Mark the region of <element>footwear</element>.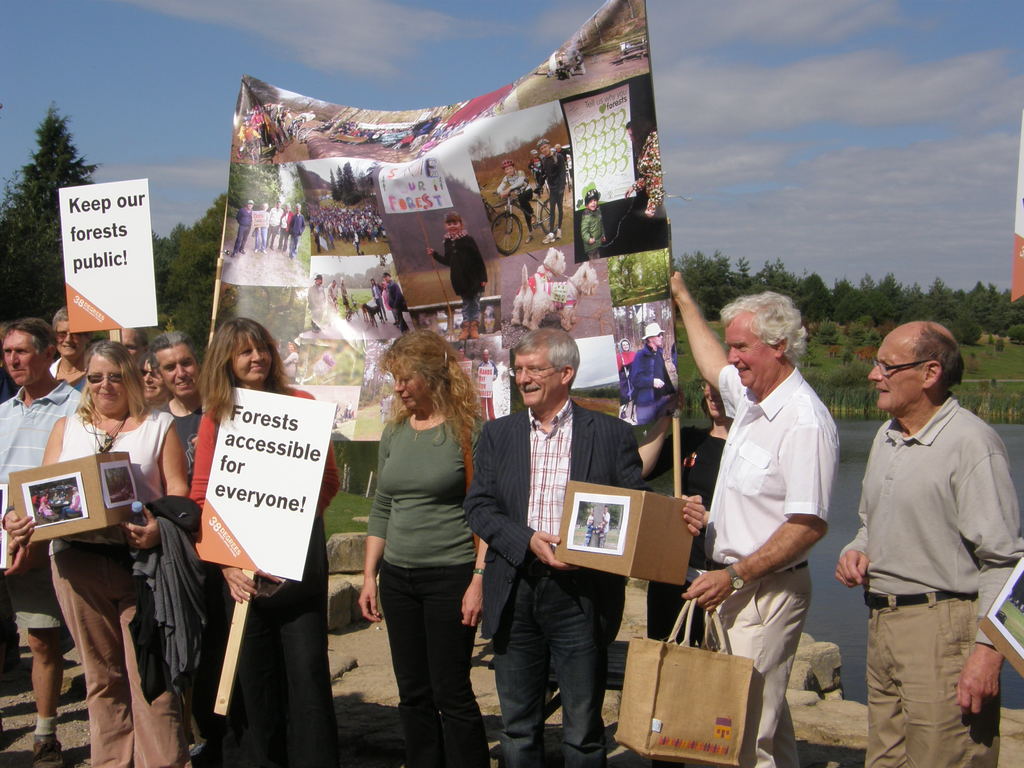
Region: 552,229,563,243.
